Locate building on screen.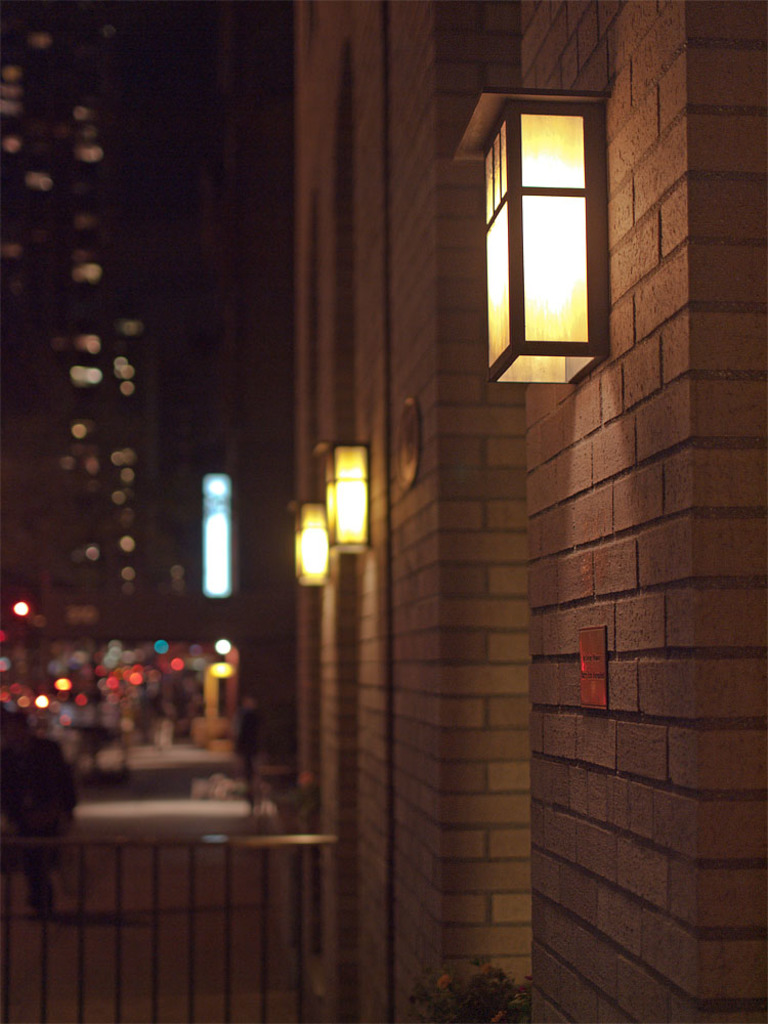
On screen at <box>85,0,767,1023</box>.
